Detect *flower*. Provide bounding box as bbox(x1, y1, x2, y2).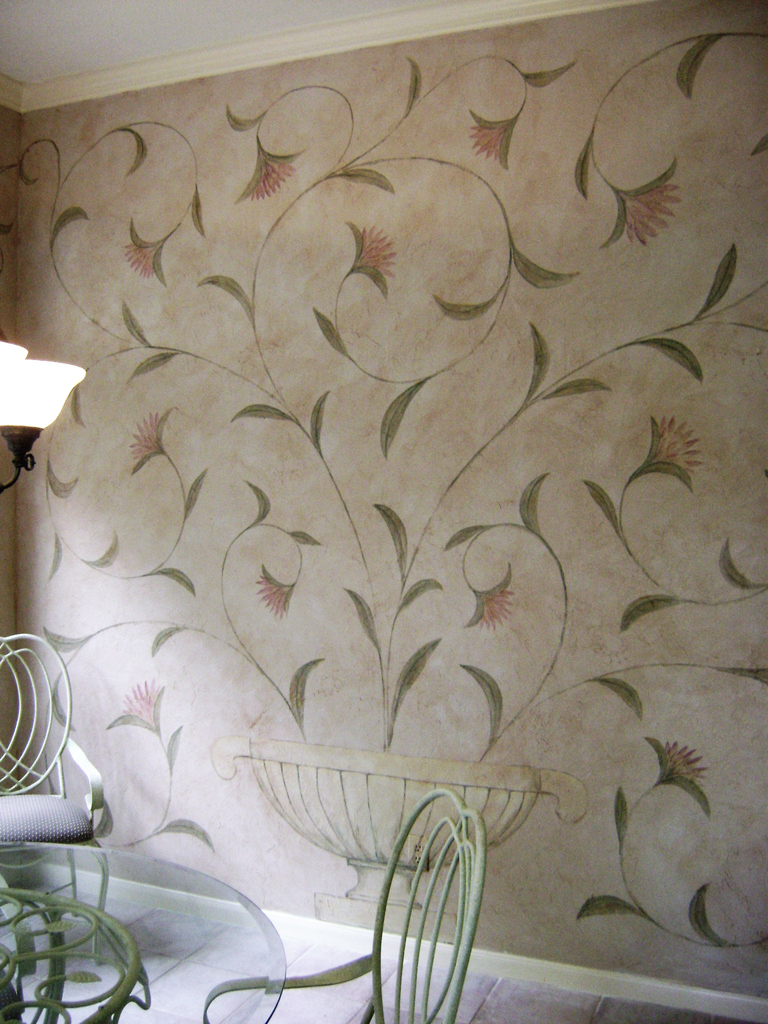
bbox(248, 567, 296, 620).
